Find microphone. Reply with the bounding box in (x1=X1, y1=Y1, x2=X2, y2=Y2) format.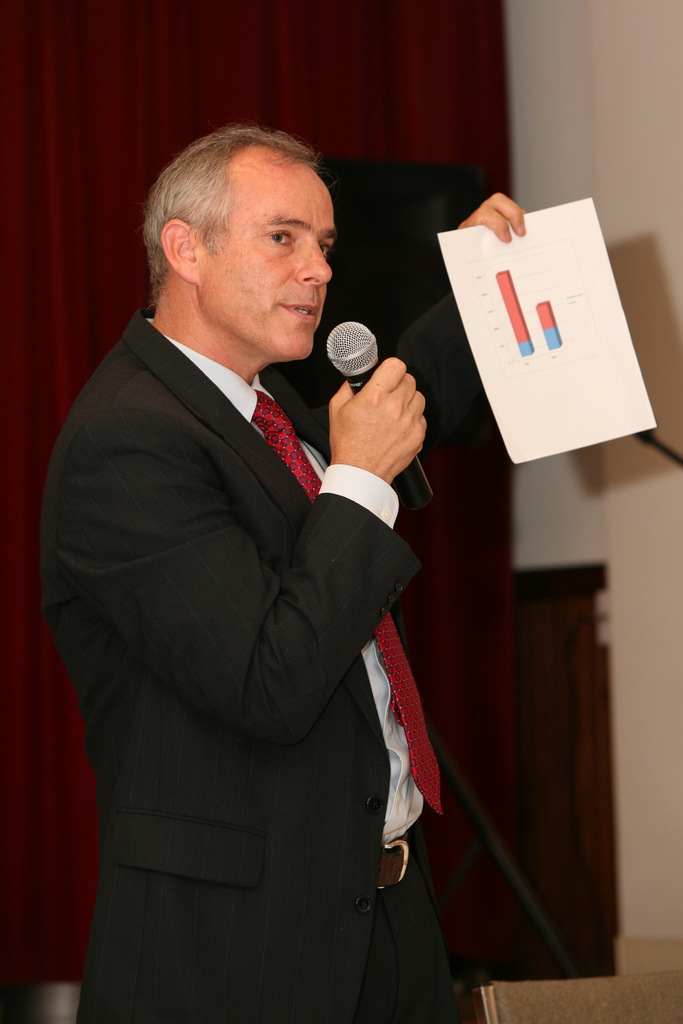
(x1=323, y1=314, x2=439, y2=536).
